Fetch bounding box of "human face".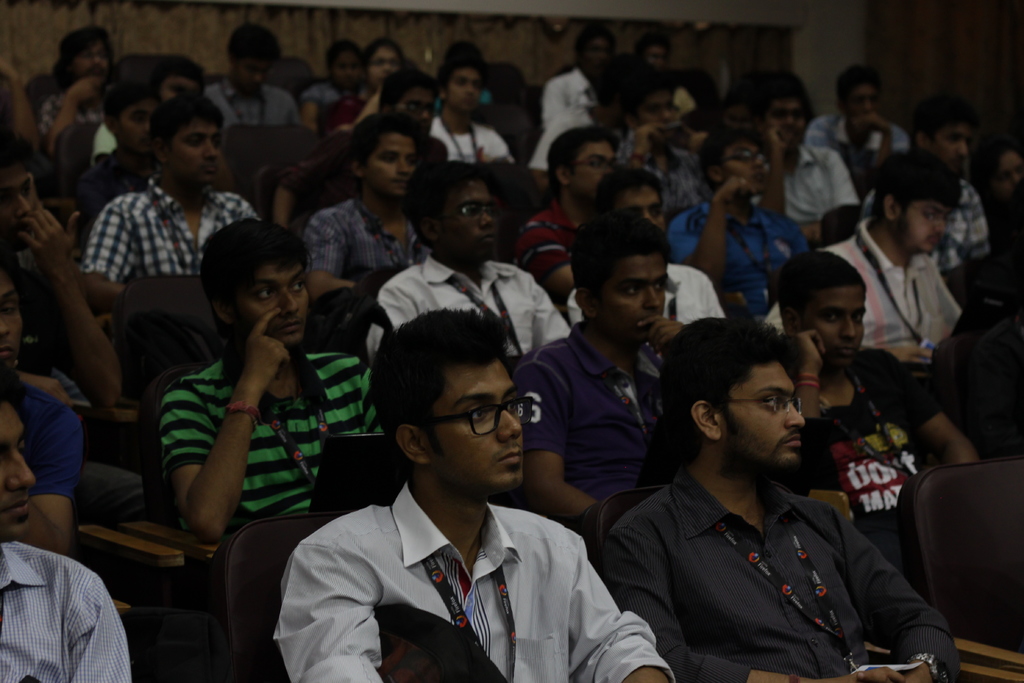
Bbox: detection(794, 280, 870, 365).
